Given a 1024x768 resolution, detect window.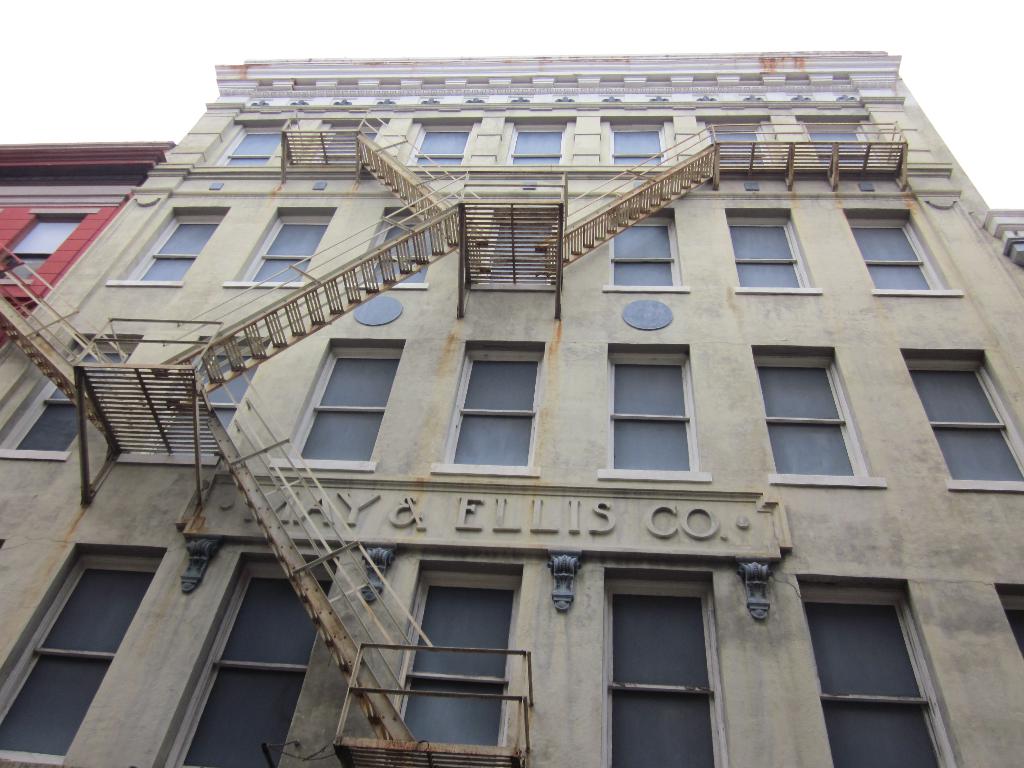
[604,564,726,767].
